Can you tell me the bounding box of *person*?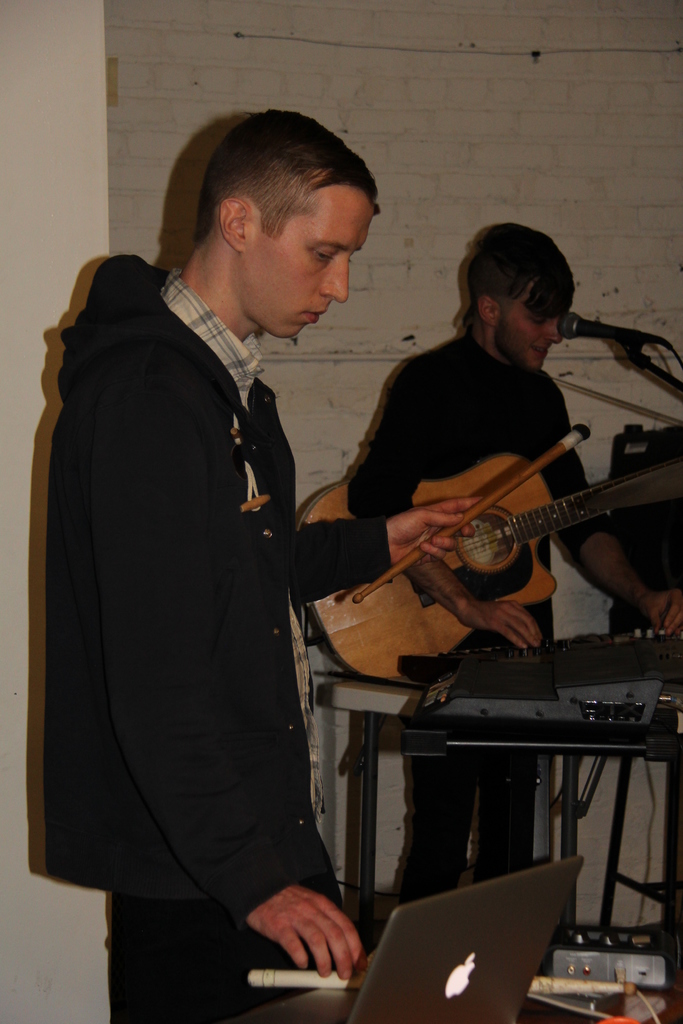
(left=43, top=126, right=400, bottom=1014).
